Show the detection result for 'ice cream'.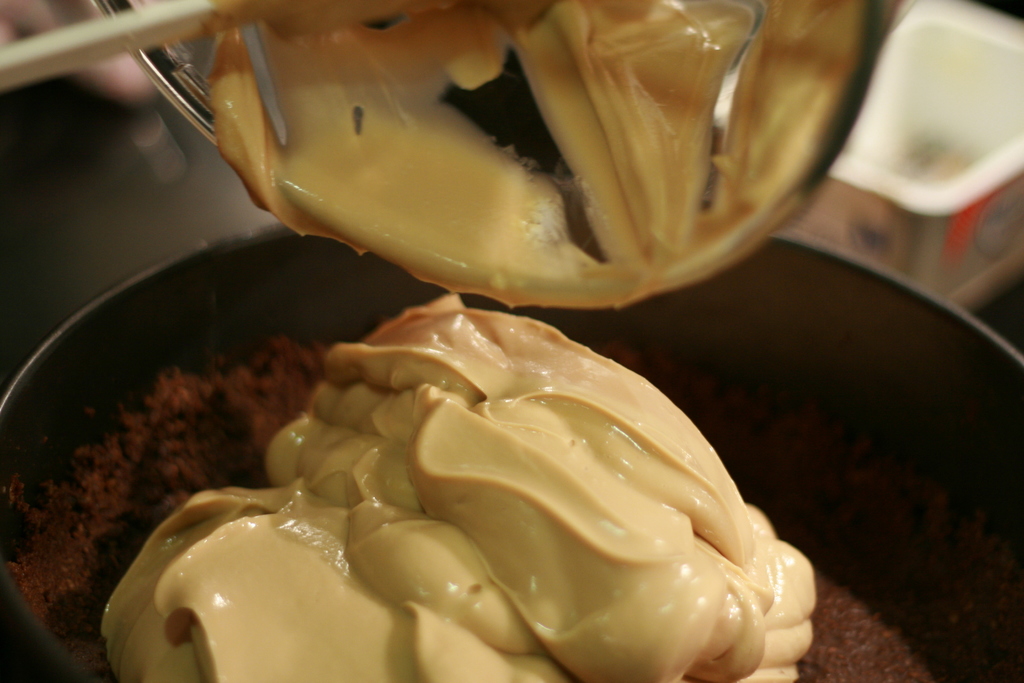
[x1=95, y1=287, x2=822, y2=682].
